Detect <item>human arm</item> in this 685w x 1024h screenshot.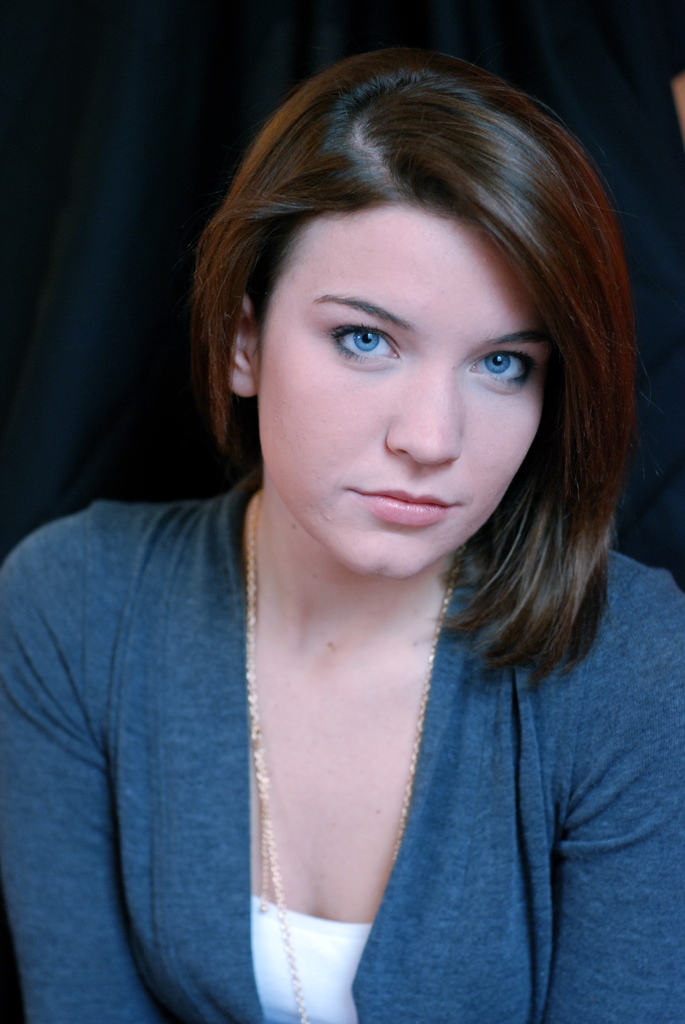
Detection: box(0, 509, 111, 1023).
